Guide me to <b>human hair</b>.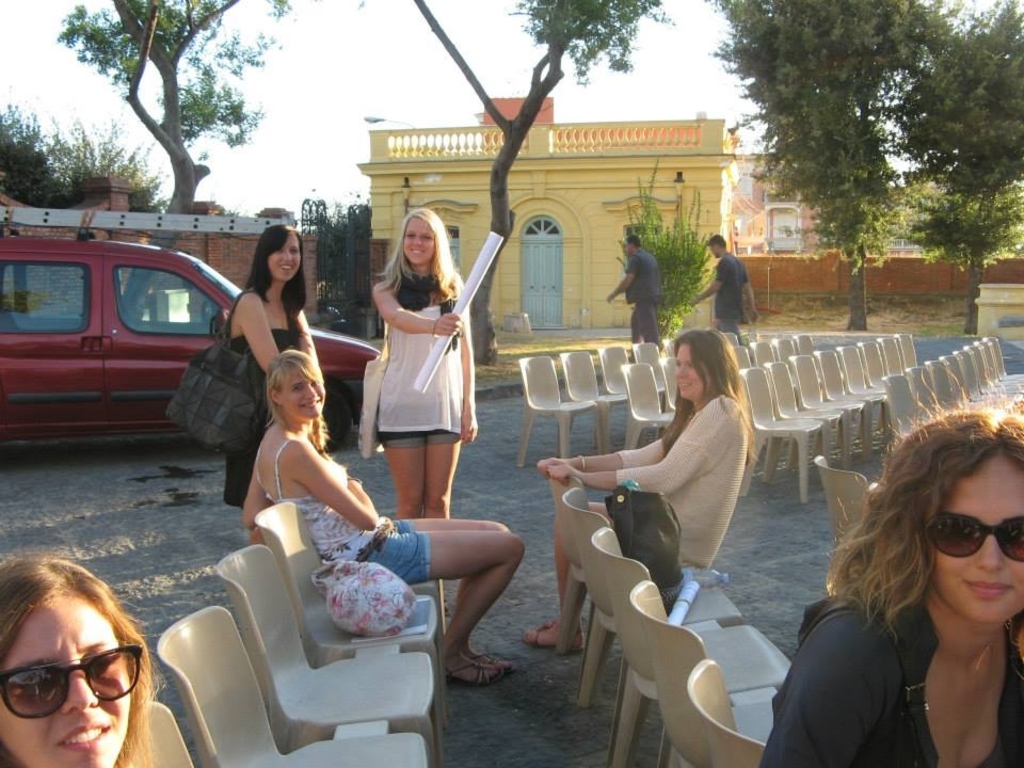
Guidance: (832,412,1021,682).
